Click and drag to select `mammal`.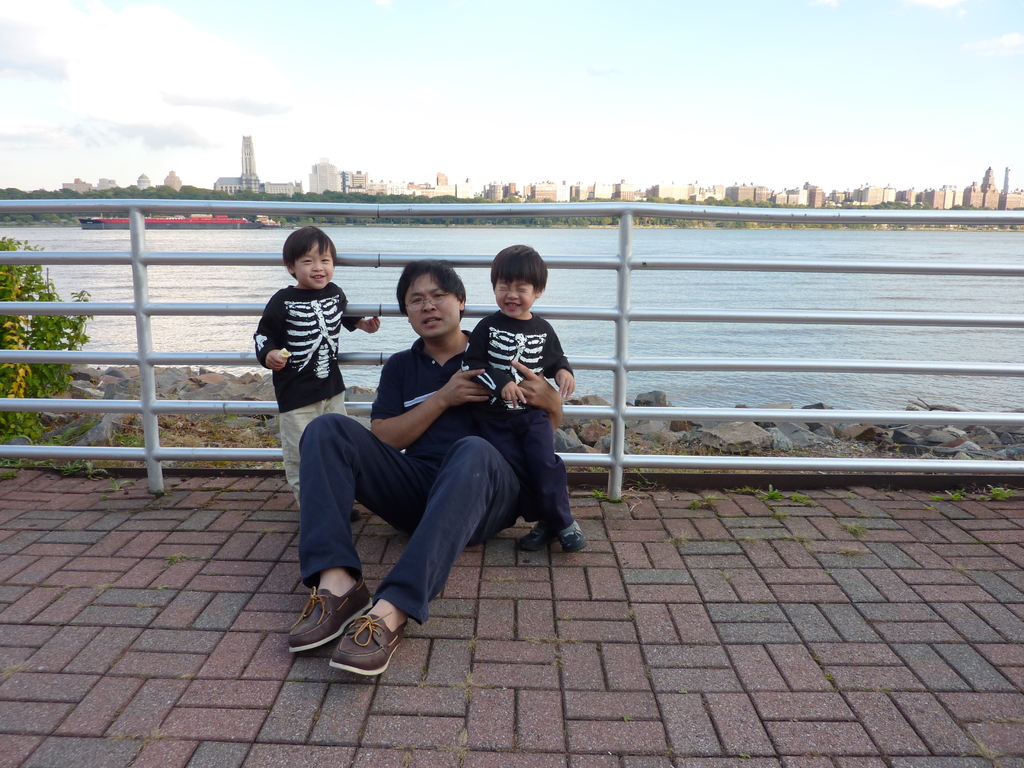
Selection: x1=246 y1=223 x2=377 y2=507.
